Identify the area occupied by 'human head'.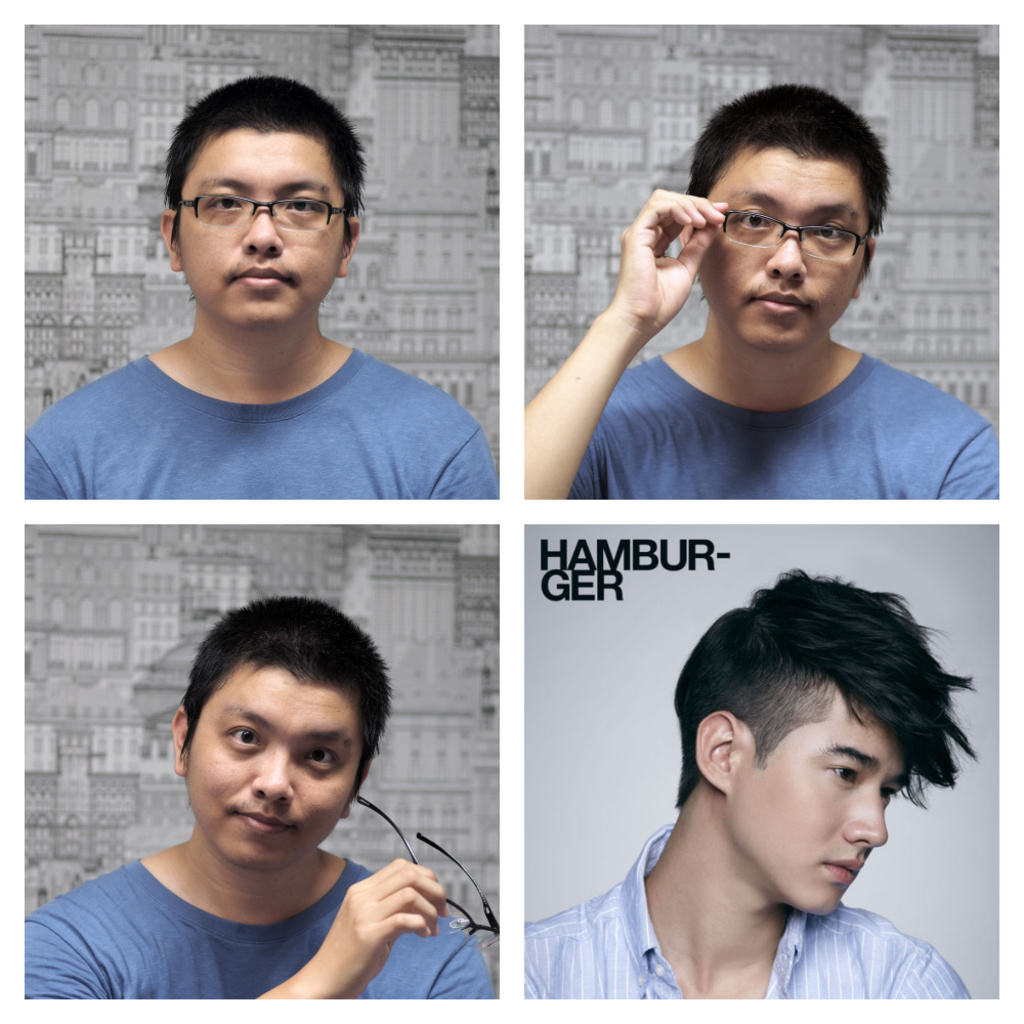
Area: select_region(146, 608, 403, 877).
